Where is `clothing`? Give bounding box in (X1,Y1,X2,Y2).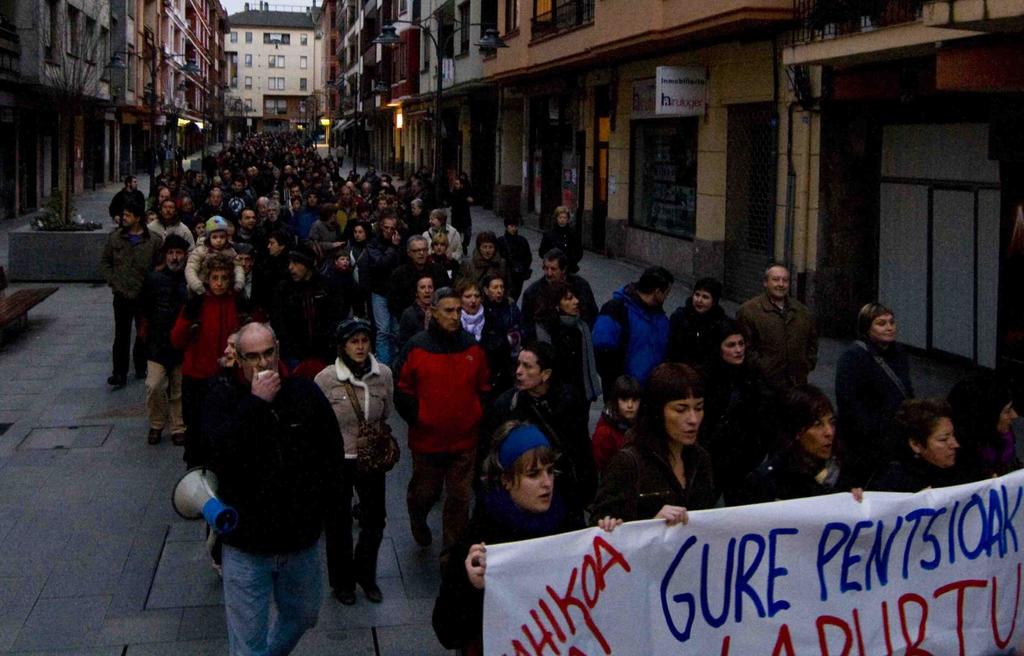
(829,337,917,500).
